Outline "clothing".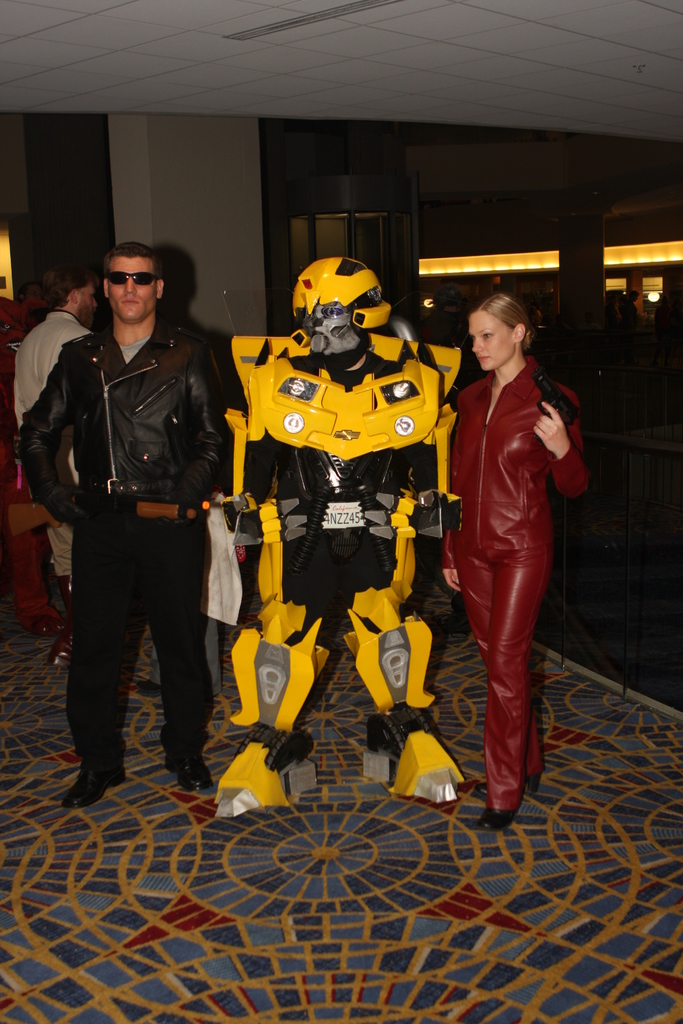
Outline: [left=13, top=302, right=230, bottom=503].
